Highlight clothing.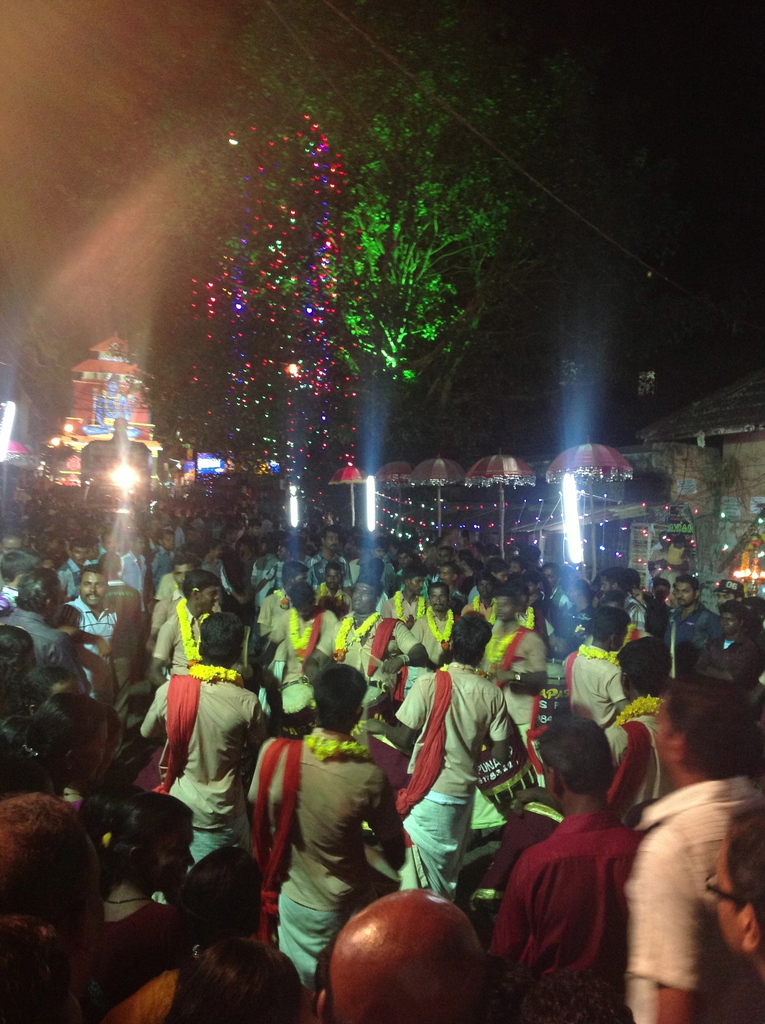
Highlighted region: (x1=487, y1=806, x2=647, y2=1023).
